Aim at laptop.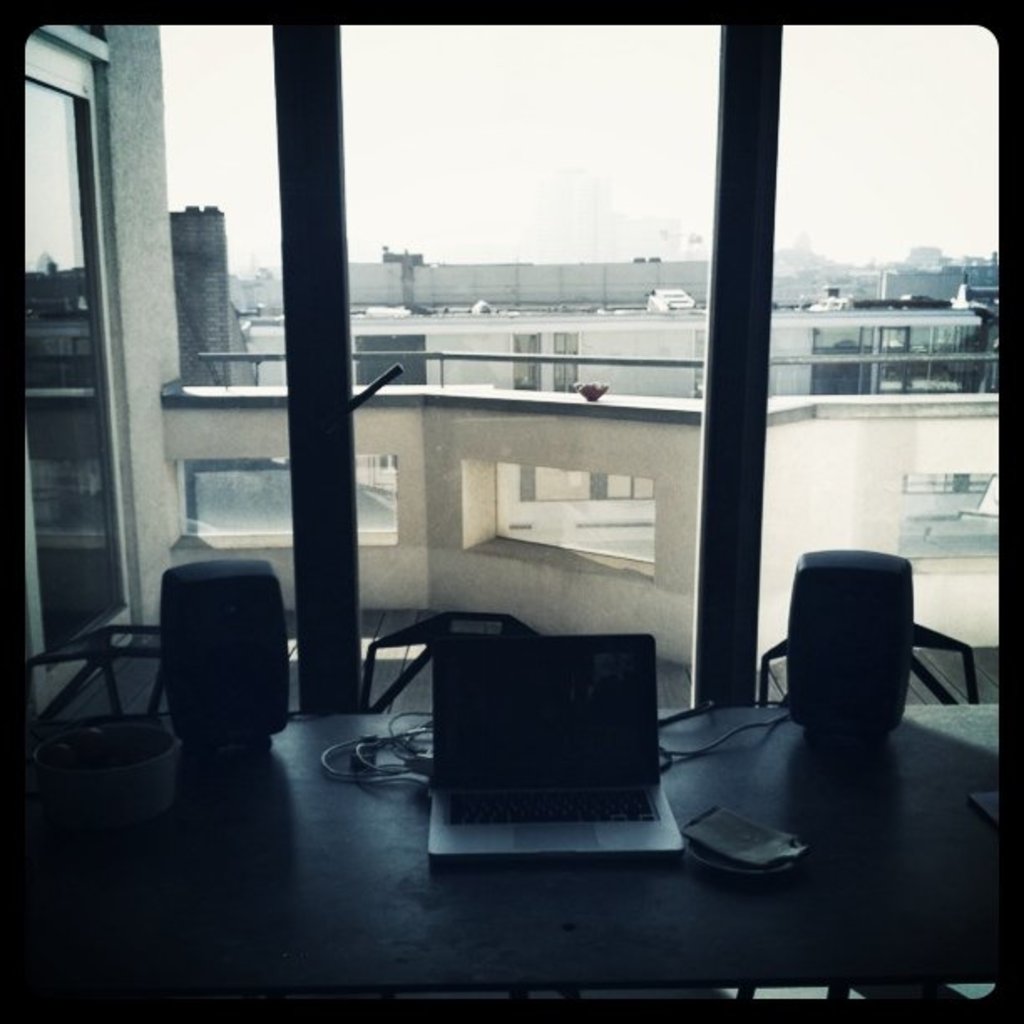
Aimed at bbox=[422, 624, 686, 867].
